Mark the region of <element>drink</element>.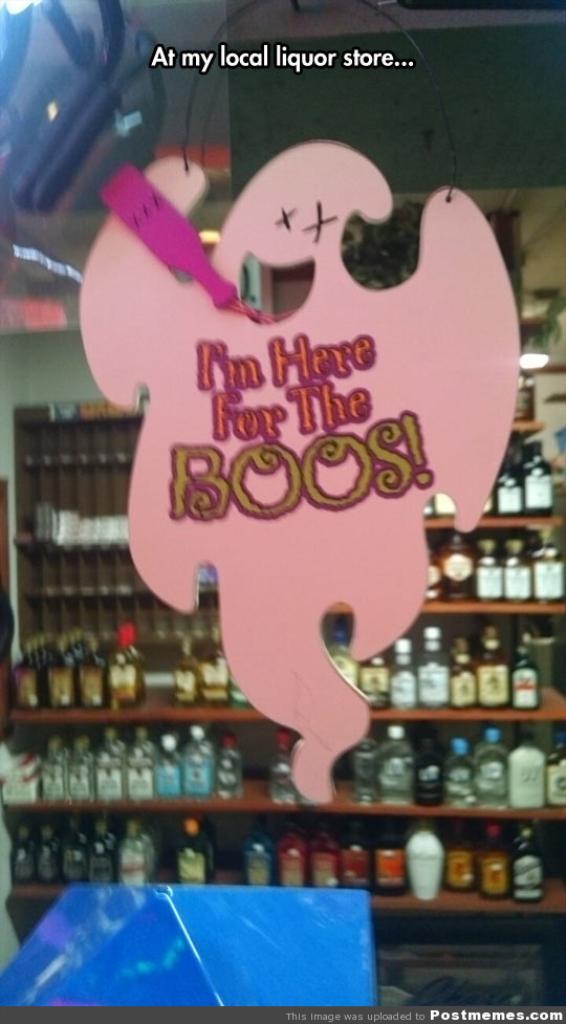
Region: [left=444, top=541, right=477, bottom=593].
